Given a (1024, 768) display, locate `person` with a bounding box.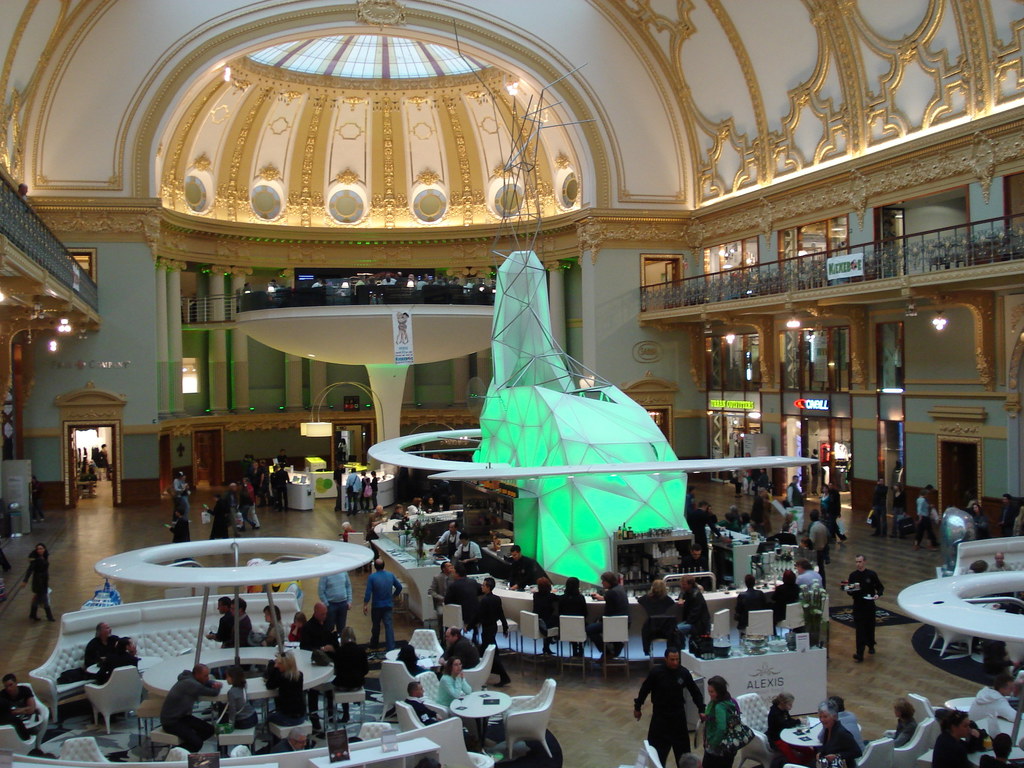
Located: (771, 570, 803, 626).
